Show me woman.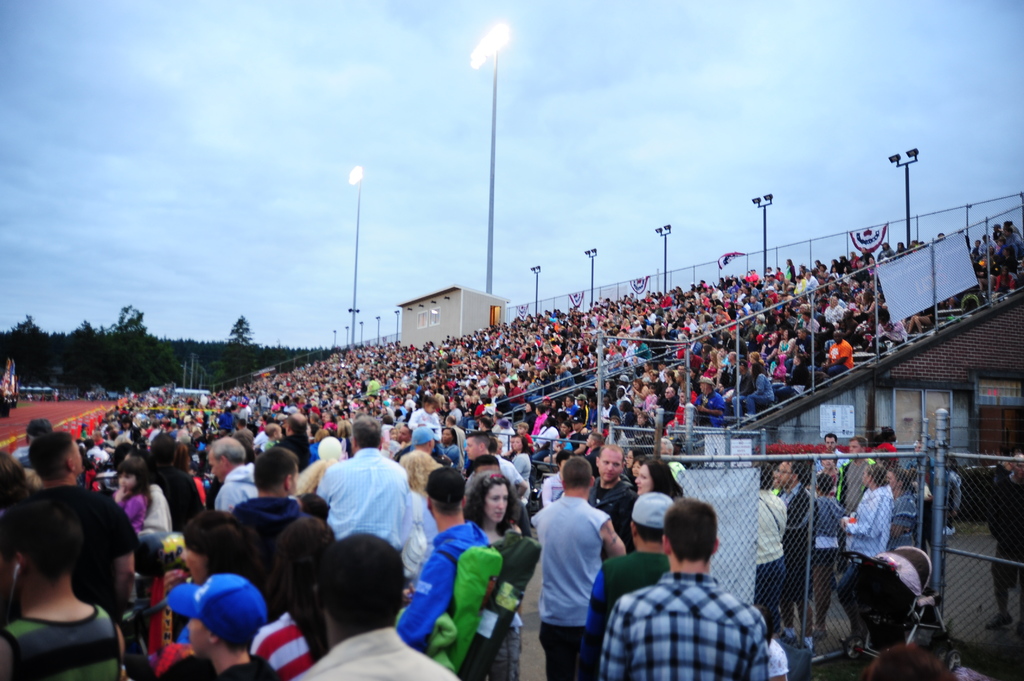
woman is here: [163, 513, 268, 644].
